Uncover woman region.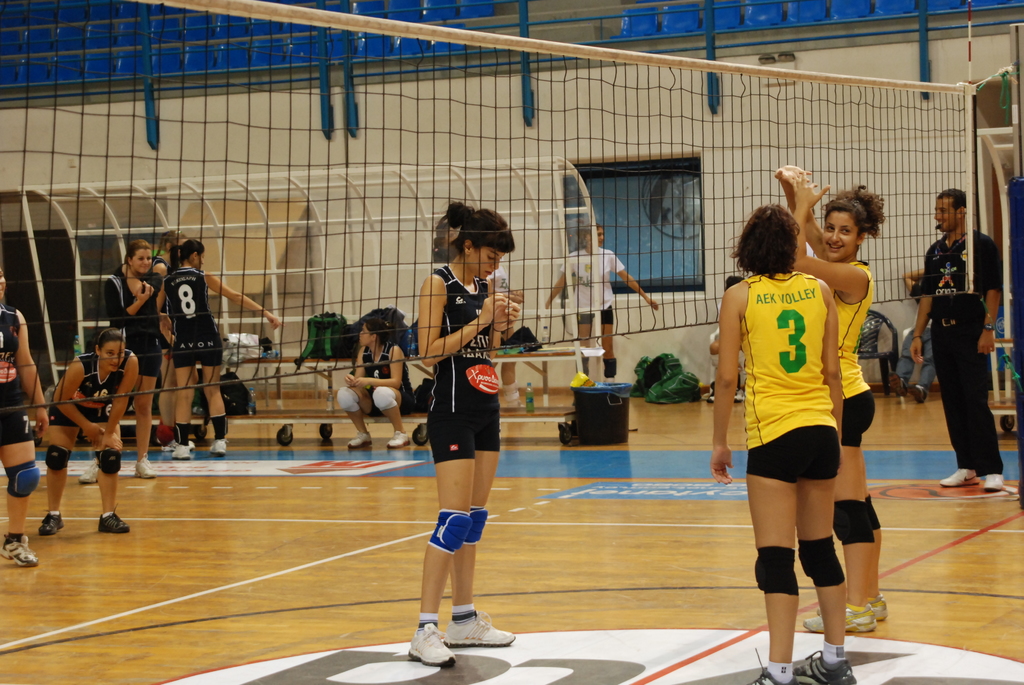
Uncovered: locate(77, 239, 164, 484).
